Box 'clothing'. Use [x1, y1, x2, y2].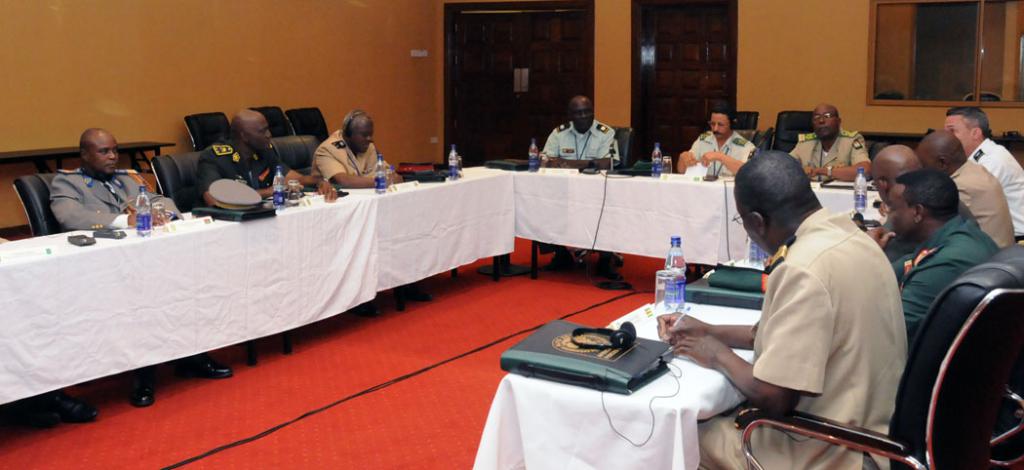
[783, 132, 873, 176].
